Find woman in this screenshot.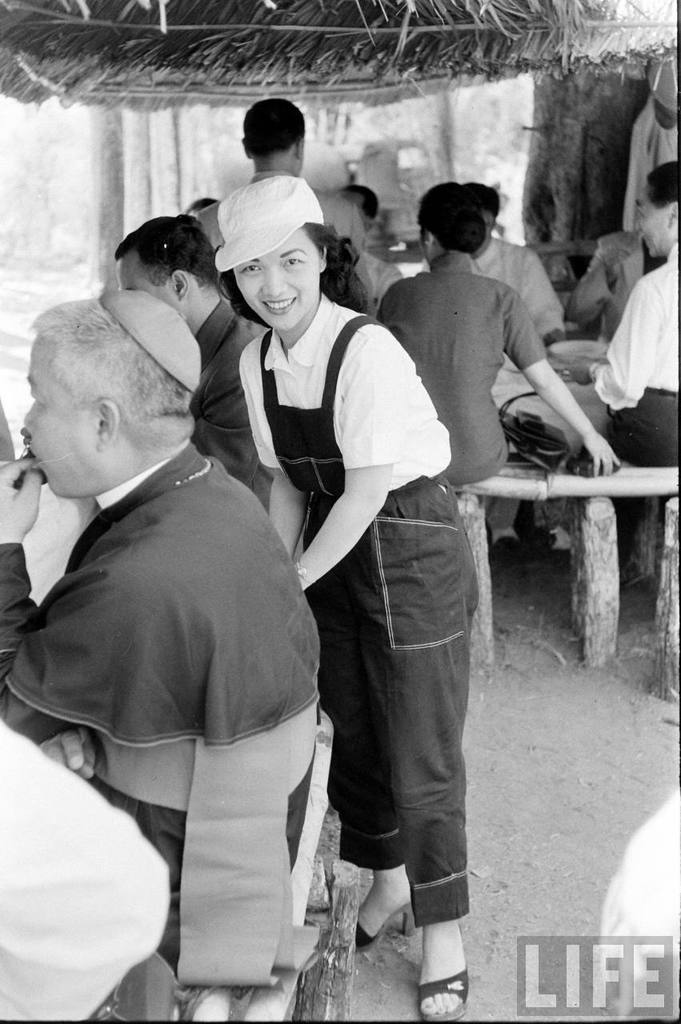
The bounding box for woman is 235,146,496,1023.
